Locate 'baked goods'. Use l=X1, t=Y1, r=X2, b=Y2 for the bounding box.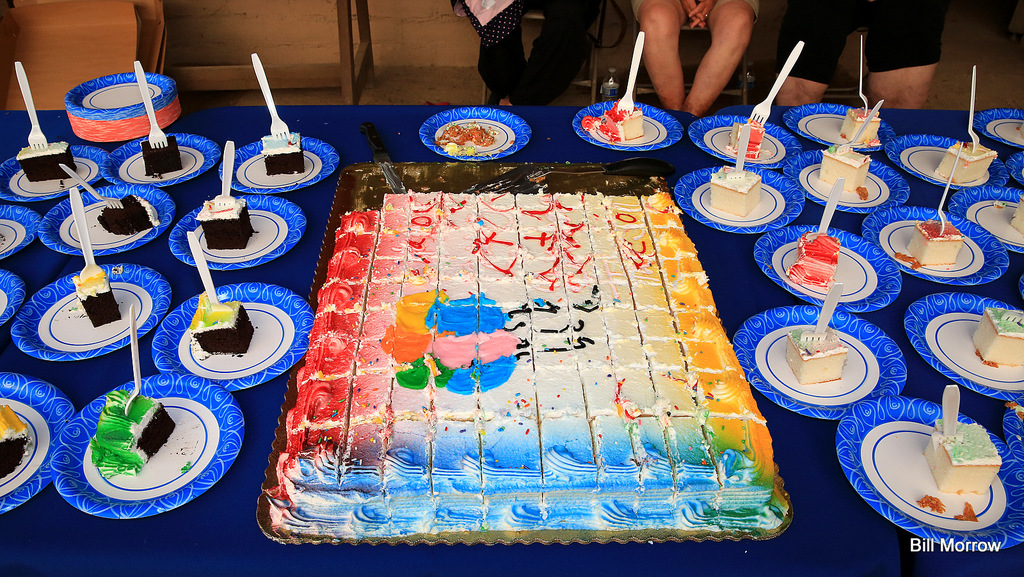
l=788, t=326, r=847, b=384.
